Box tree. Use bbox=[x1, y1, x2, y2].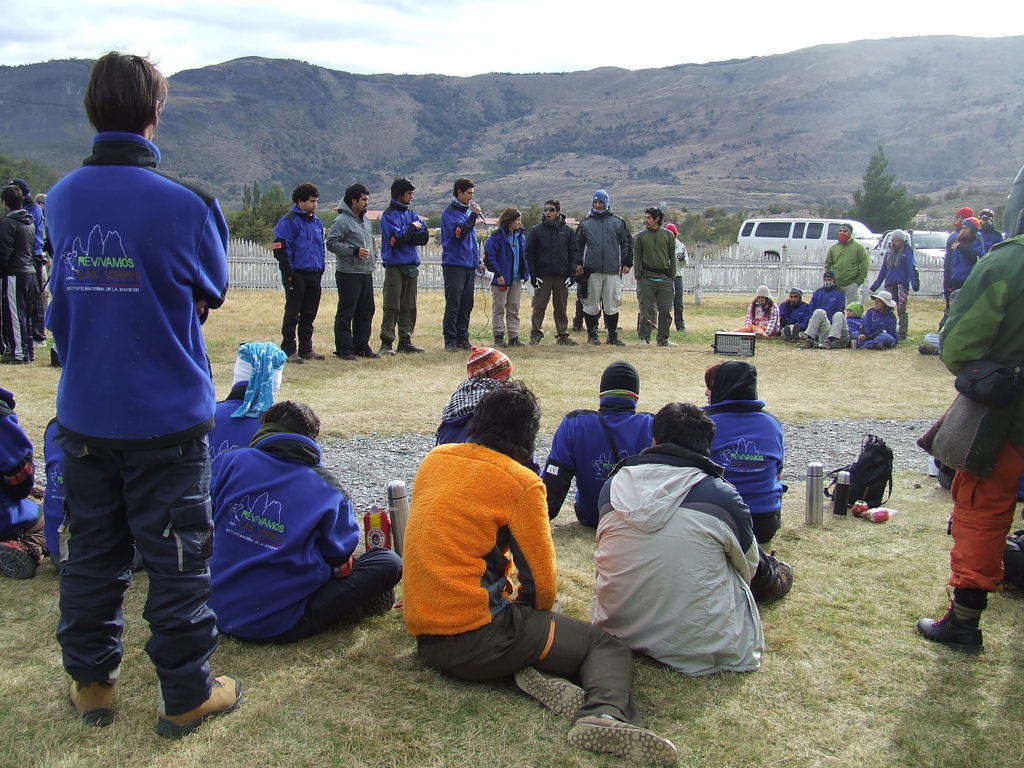
bbox=[843, 140, 927, 232].
